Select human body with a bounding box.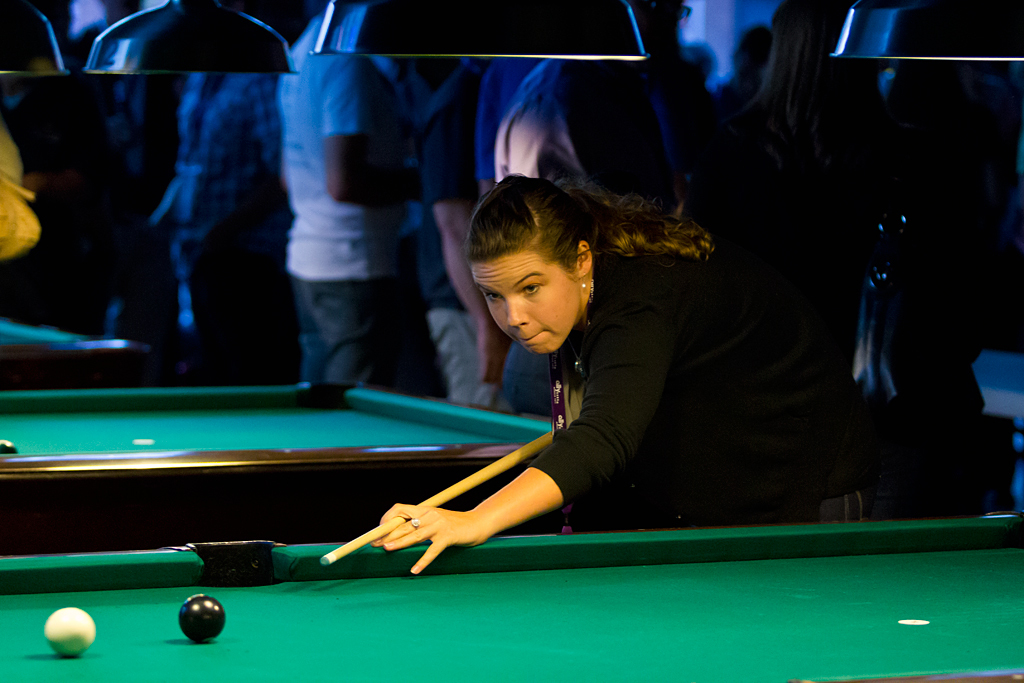
l=372, t=175, r=874, b=573.
